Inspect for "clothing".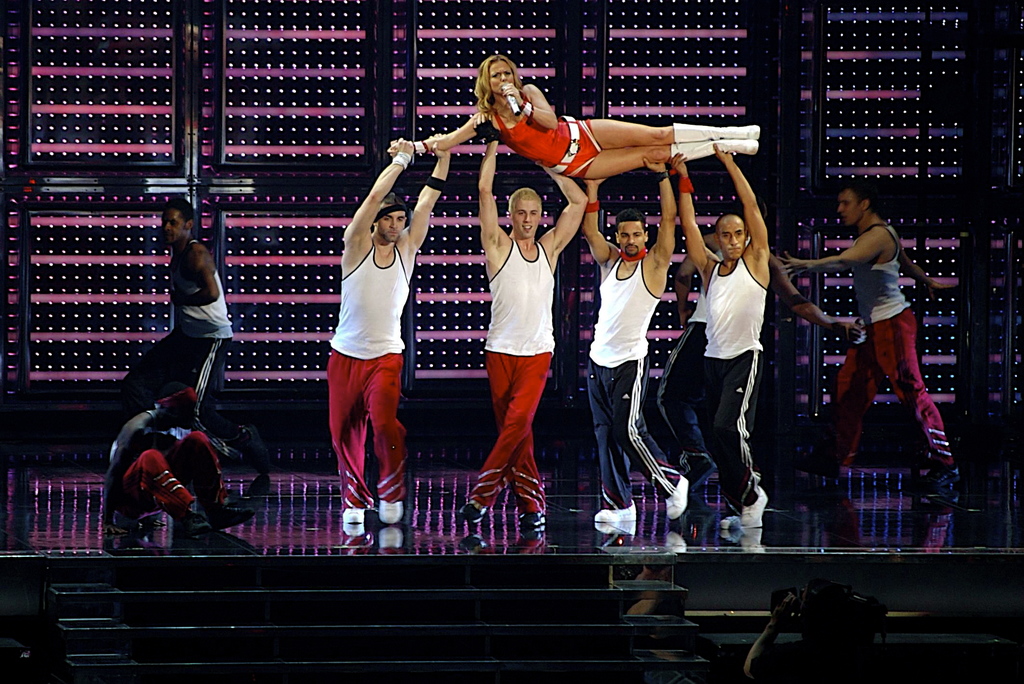
Inspection: {"x1": 584, "y1": 247, "x2": 669, "y2": 516}.
